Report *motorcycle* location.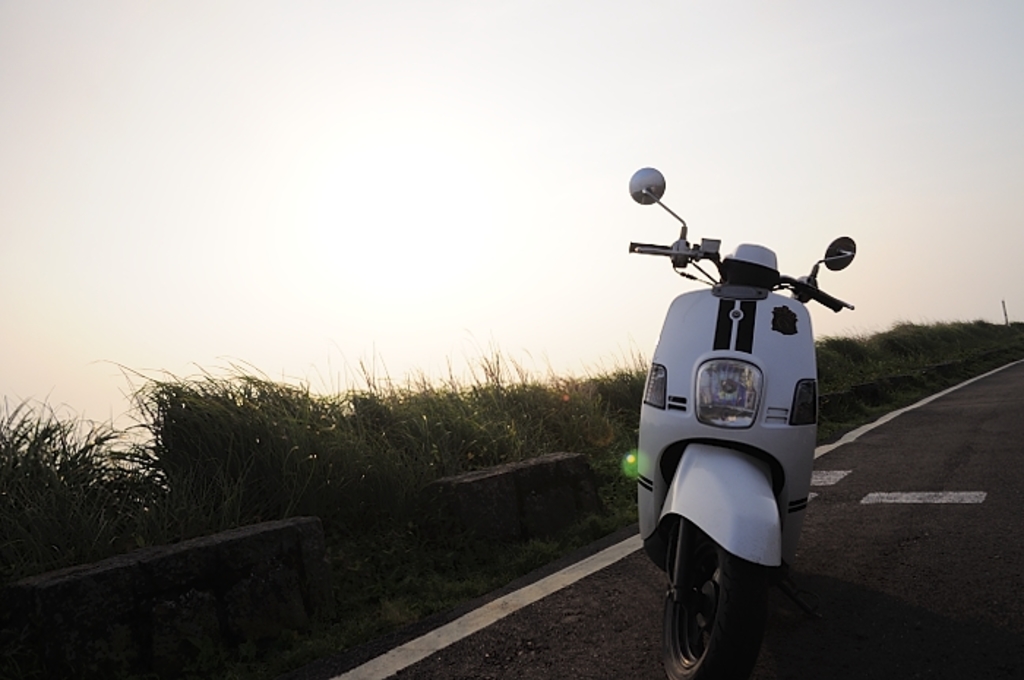
Report: (619,205,860,668).
